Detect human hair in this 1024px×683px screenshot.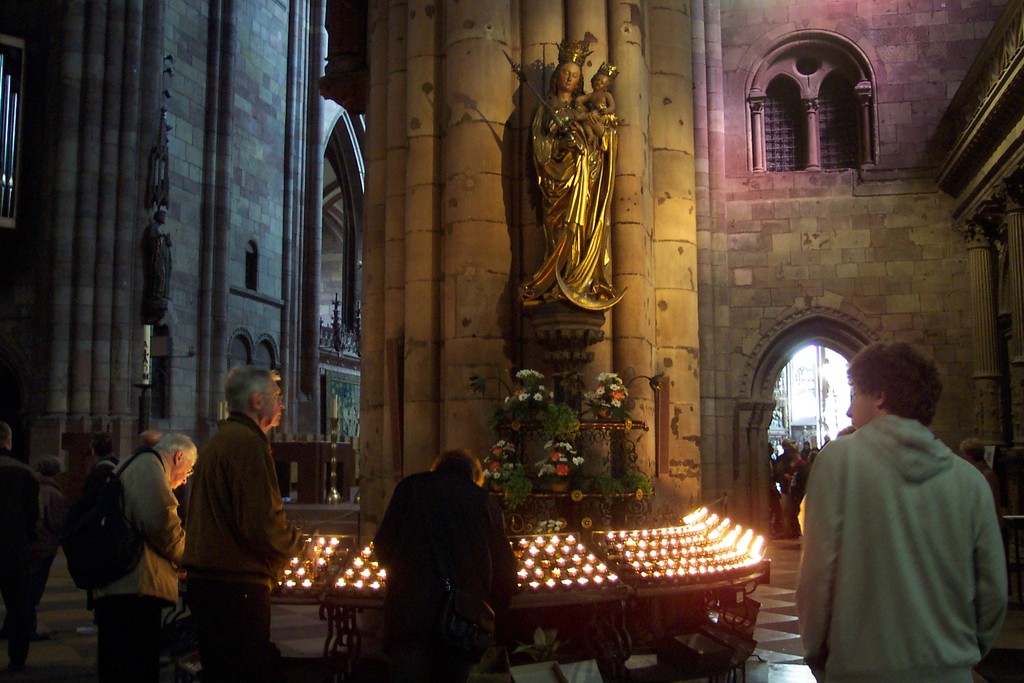
Detection: [left=956, top=436, right=988, bottom=461].
